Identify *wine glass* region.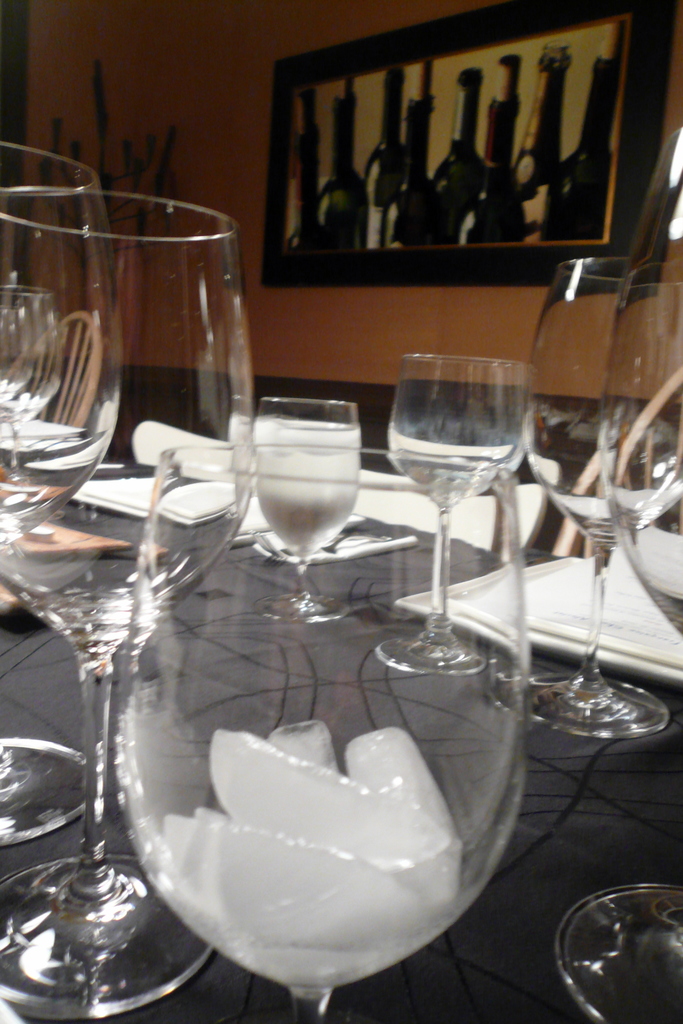
Region: x1=119 y1=444 x2=529 y2=1020.
